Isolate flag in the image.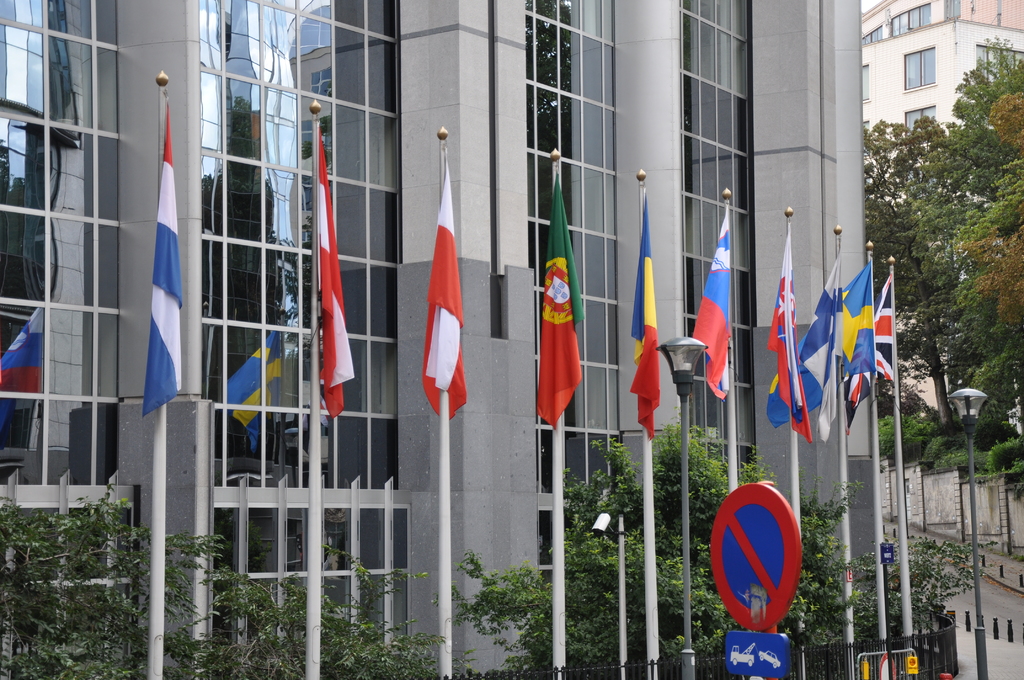
Isolated region: (687, 200, 735, 399).
